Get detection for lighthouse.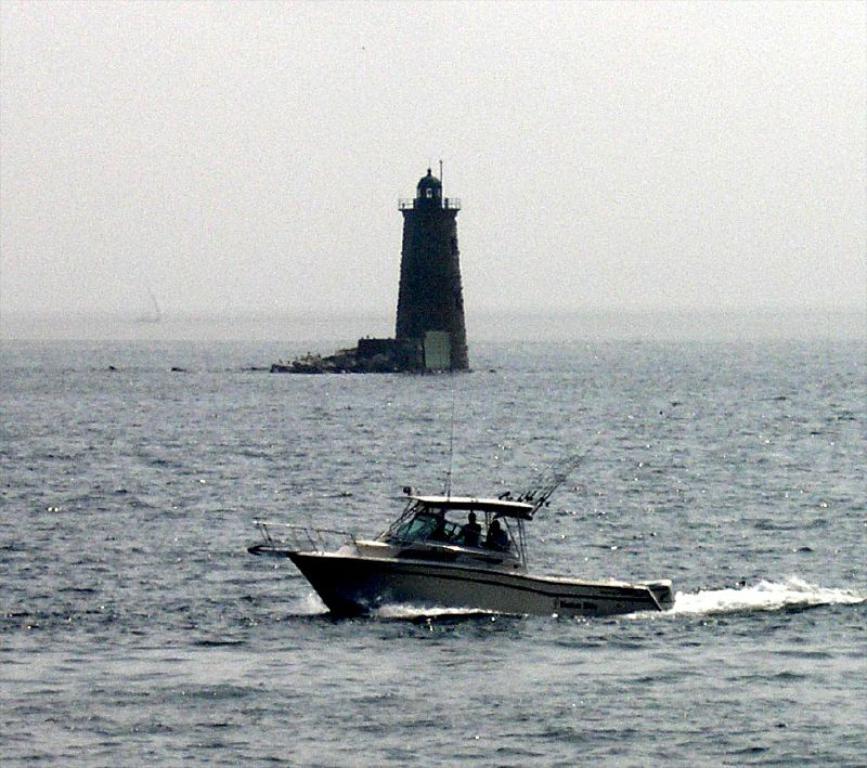
Detection: 389/152/462/370.
